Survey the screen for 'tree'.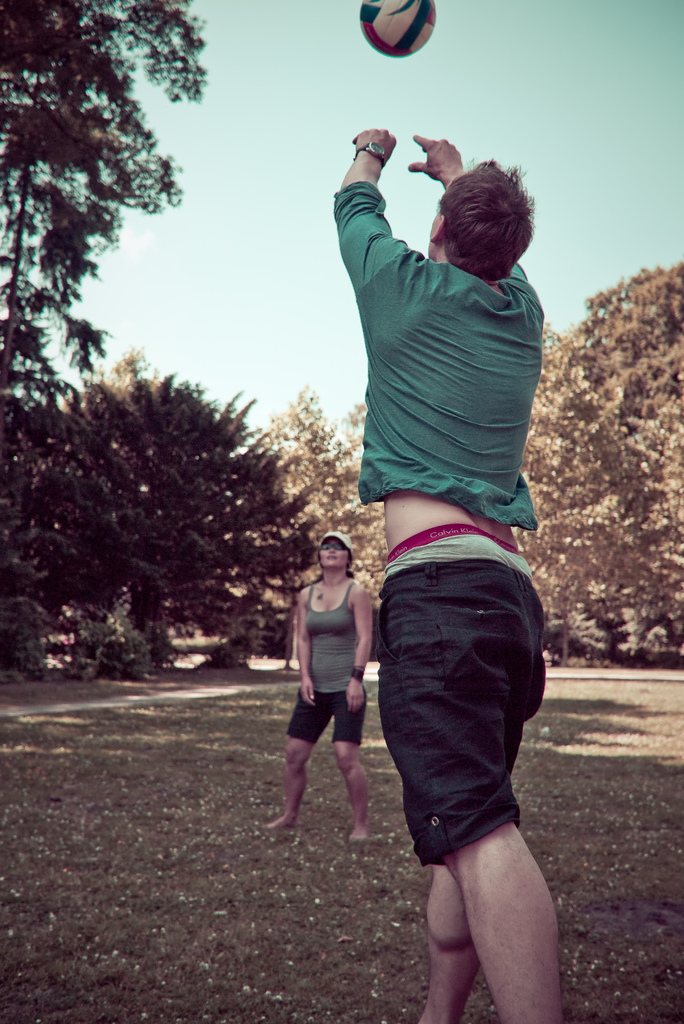
Survey found: Rect(0, 0, 211, 405).
